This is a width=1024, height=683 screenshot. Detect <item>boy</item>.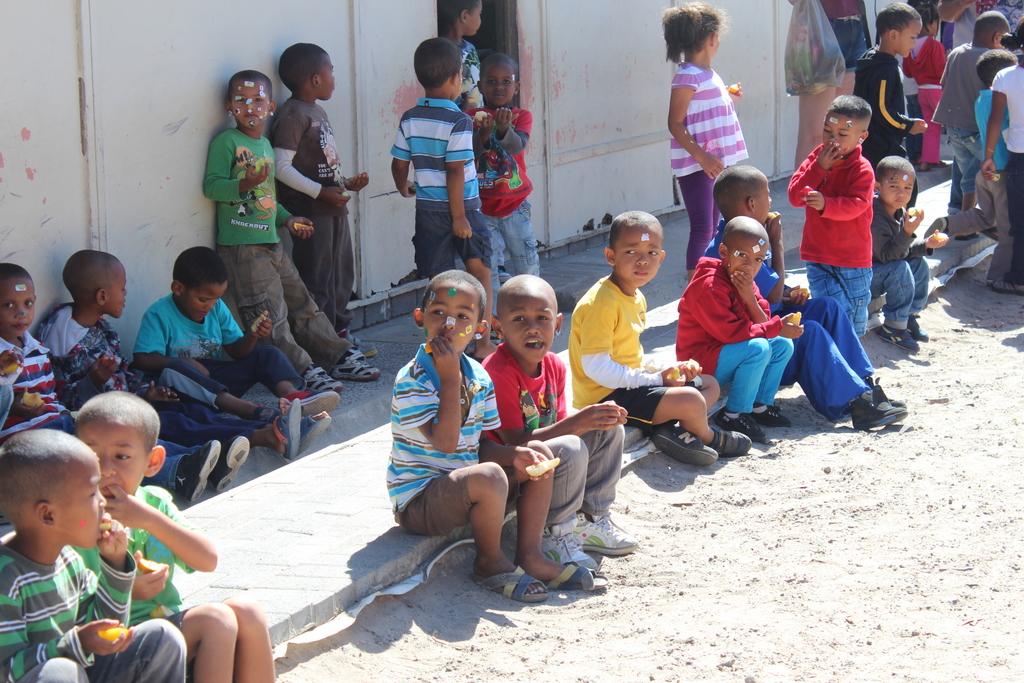
l=389, t=37, r=495, b=357.
